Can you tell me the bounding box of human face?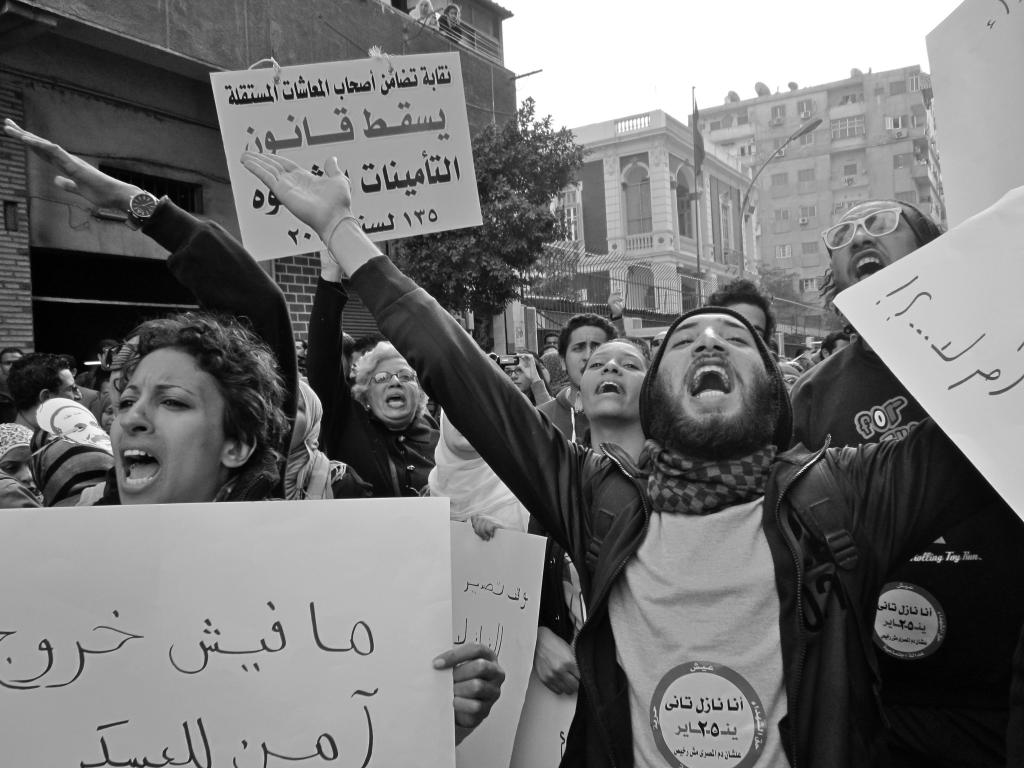
box(544, 338, 561, 348).
